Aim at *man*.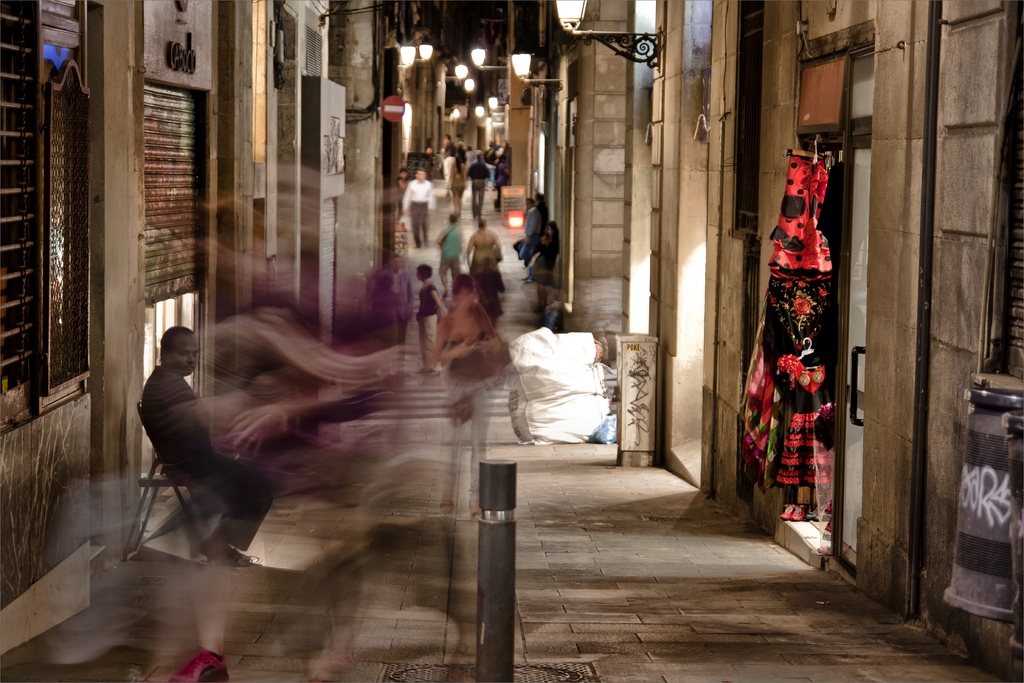
Aimed at box(515, 192, 561, 261).
